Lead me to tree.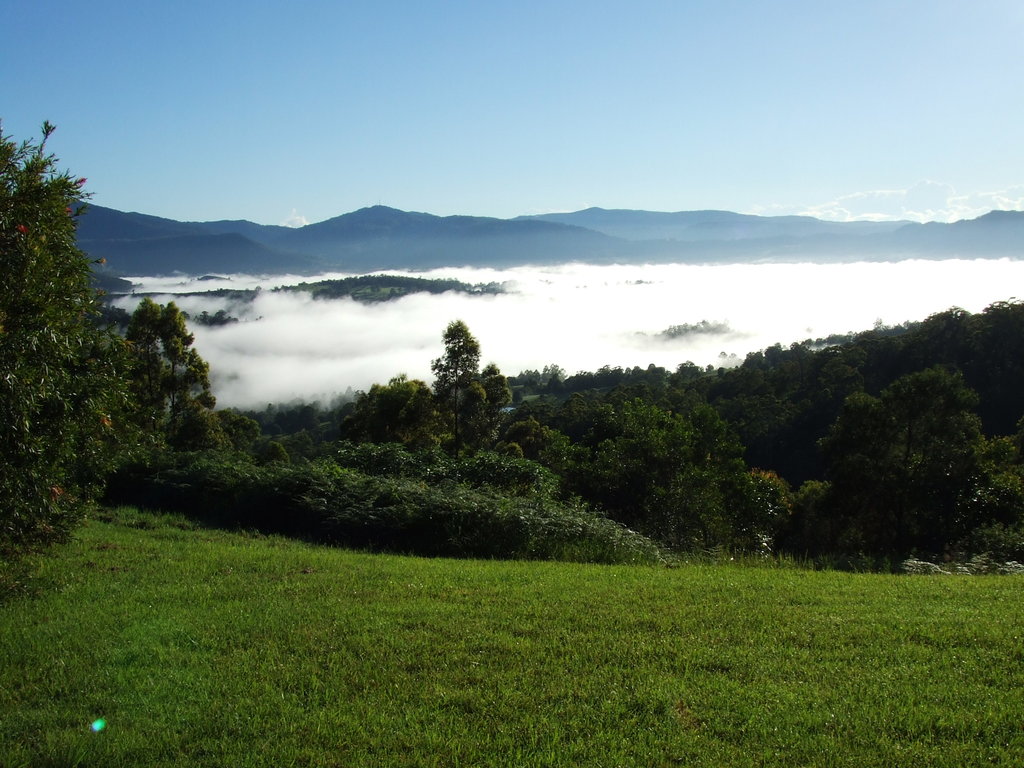
Lead to 410 305 488 463.
